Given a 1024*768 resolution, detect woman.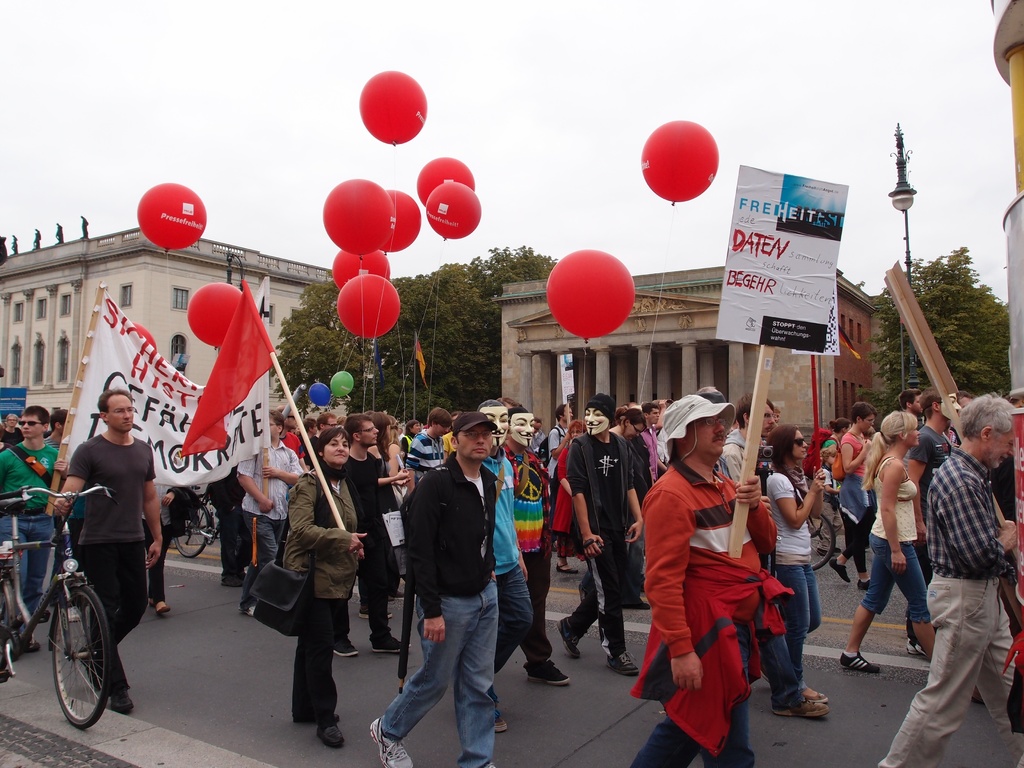
638,391,780,756.
